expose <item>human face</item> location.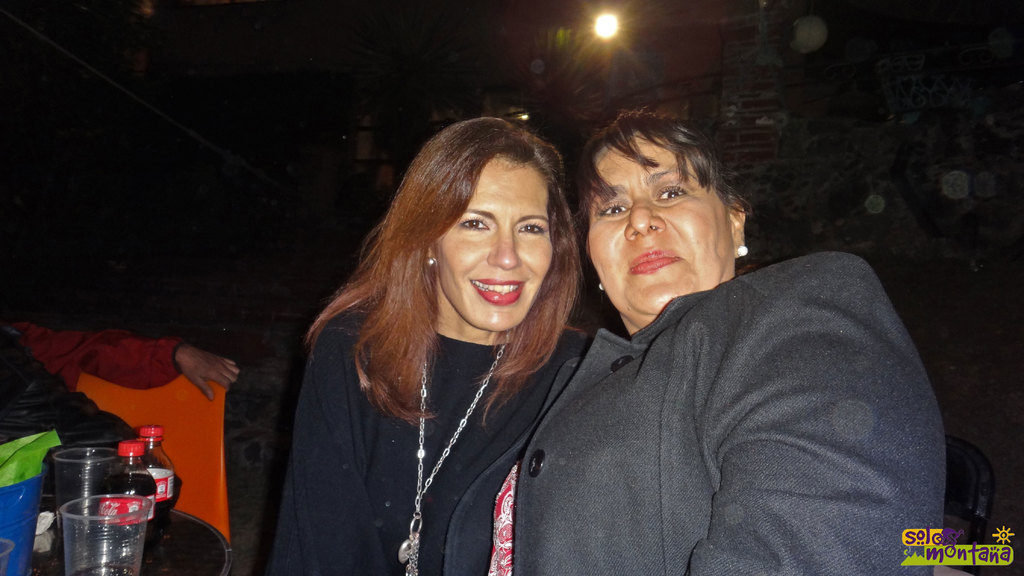
Exposed at locate(430, 156, 554, 335).
